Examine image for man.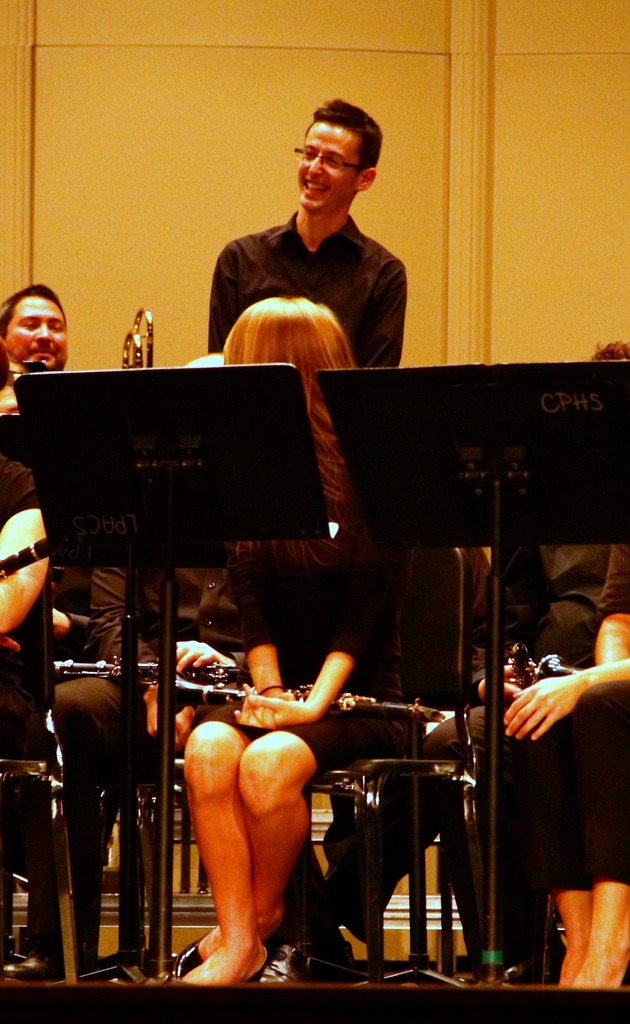
Examination result: [195,109,432,388].
